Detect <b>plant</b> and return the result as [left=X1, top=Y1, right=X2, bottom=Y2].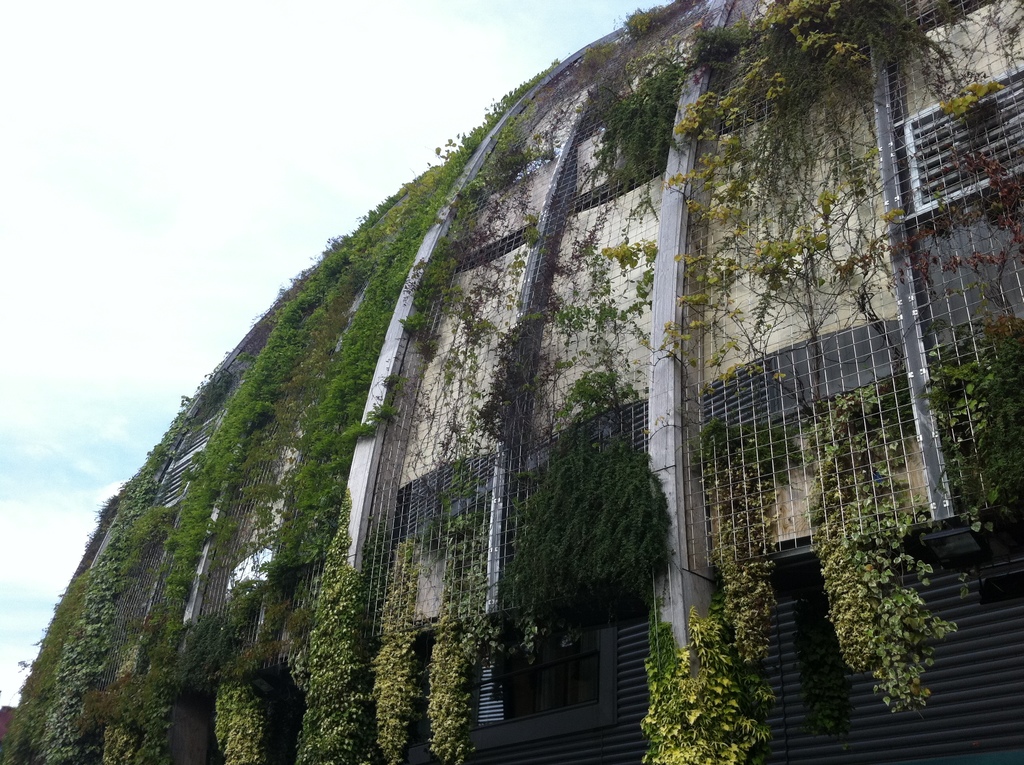
[left=398, top=240, right=493, bottom=351].
